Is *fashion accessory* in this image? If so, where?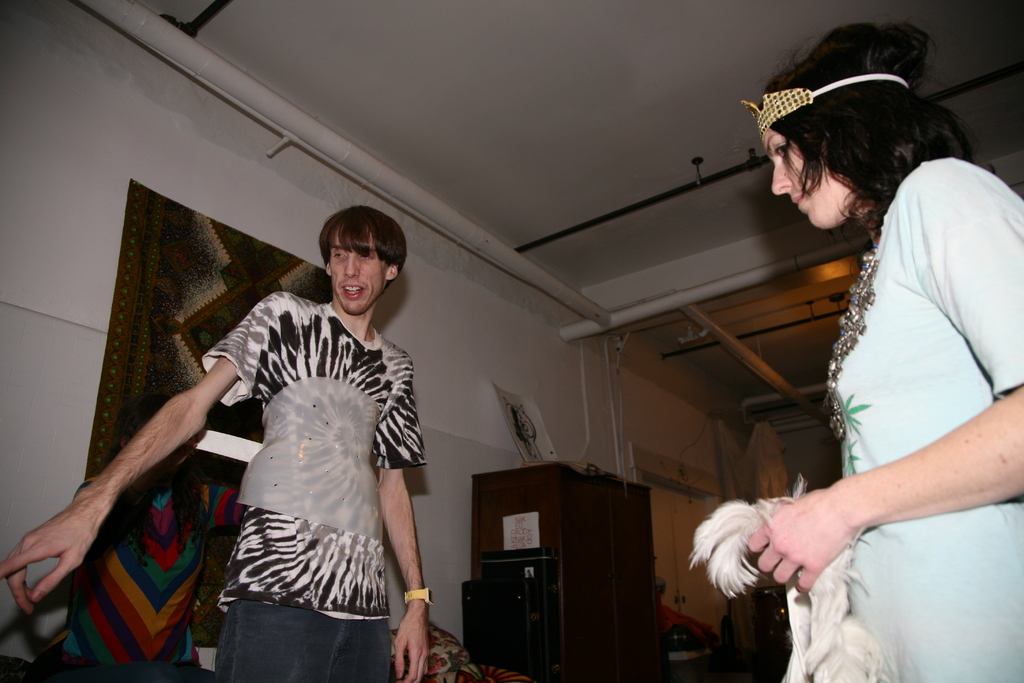
Yes, at {"left": 406, "top": 586, "right": 432, "bottom": 605}.
